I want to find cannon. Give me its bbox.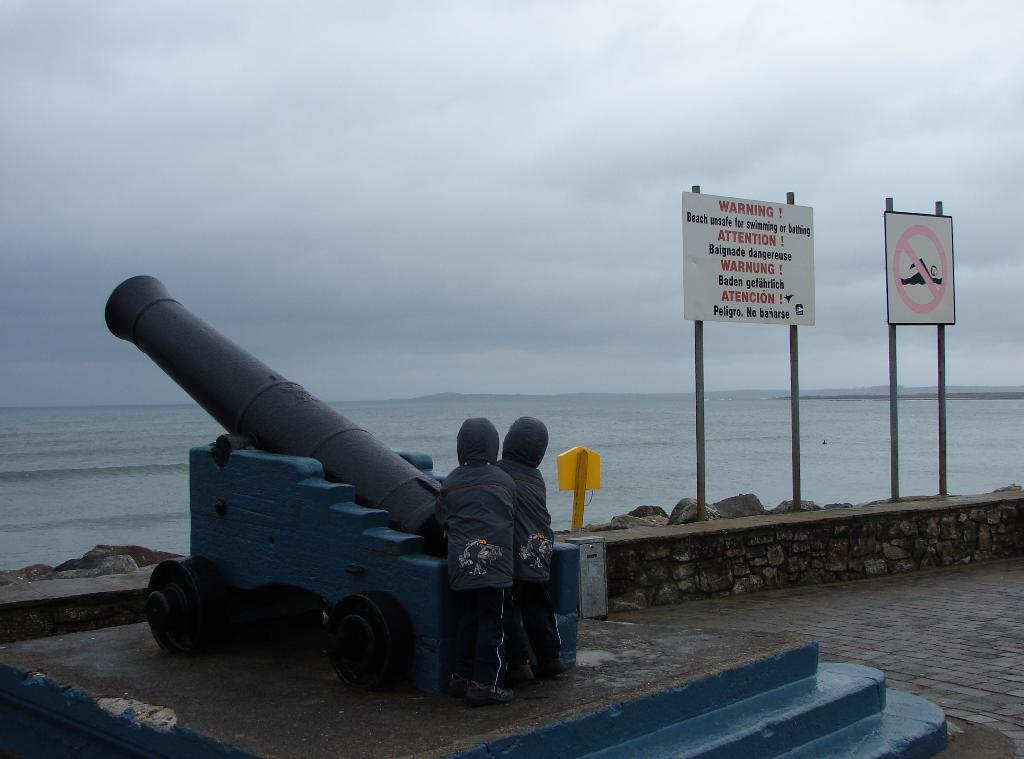
detection(105, 273, 583, 697).
